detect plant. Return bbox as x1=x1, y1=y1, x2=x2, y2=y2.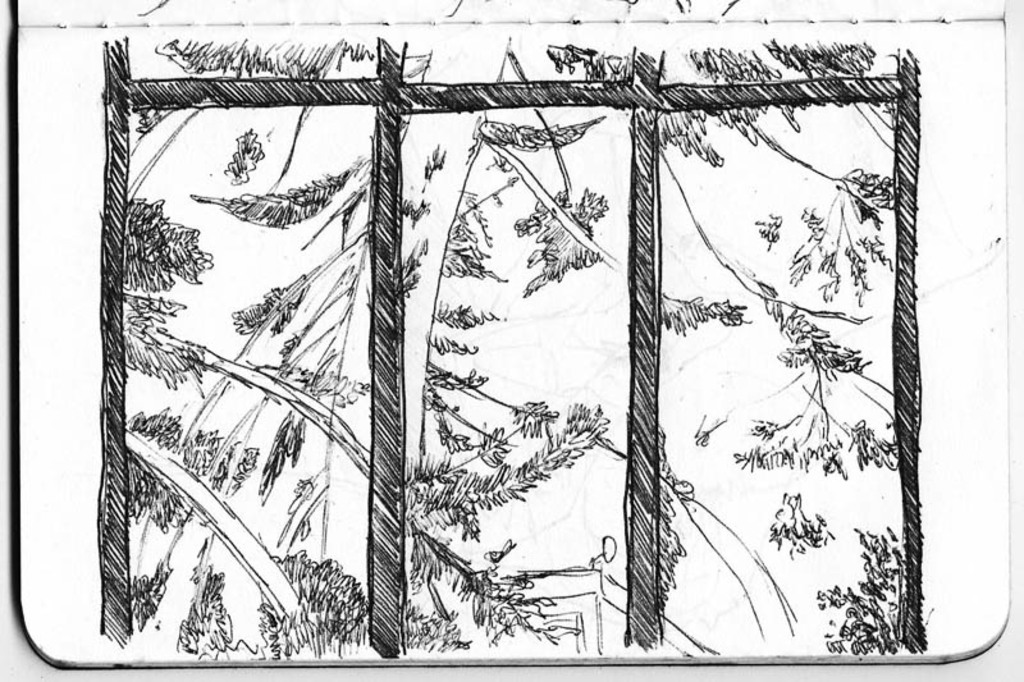
x1=739, y1=422, x2=899, y2=502.
